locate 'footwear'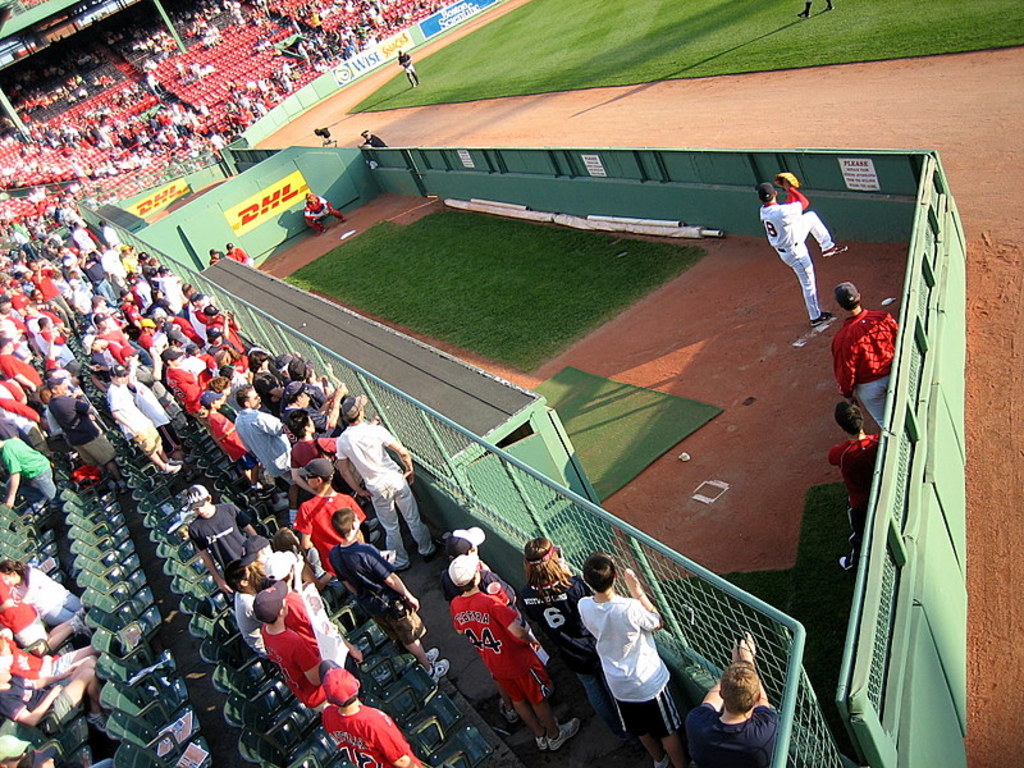
339 212 344 221
